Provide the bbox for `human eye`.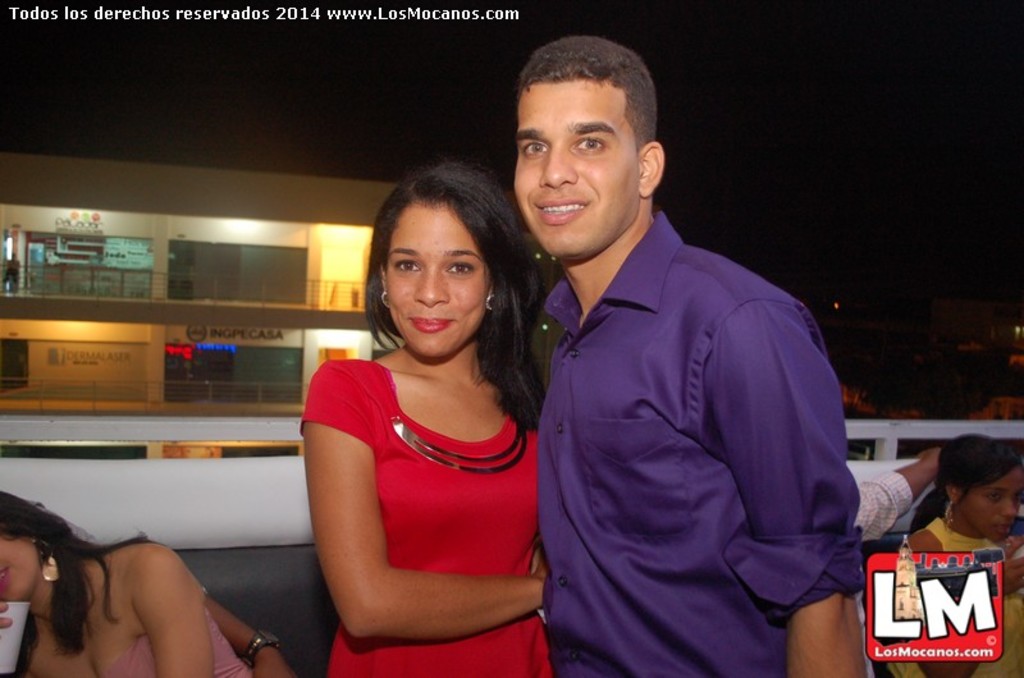
crop(986, 491, 1001, 505).
